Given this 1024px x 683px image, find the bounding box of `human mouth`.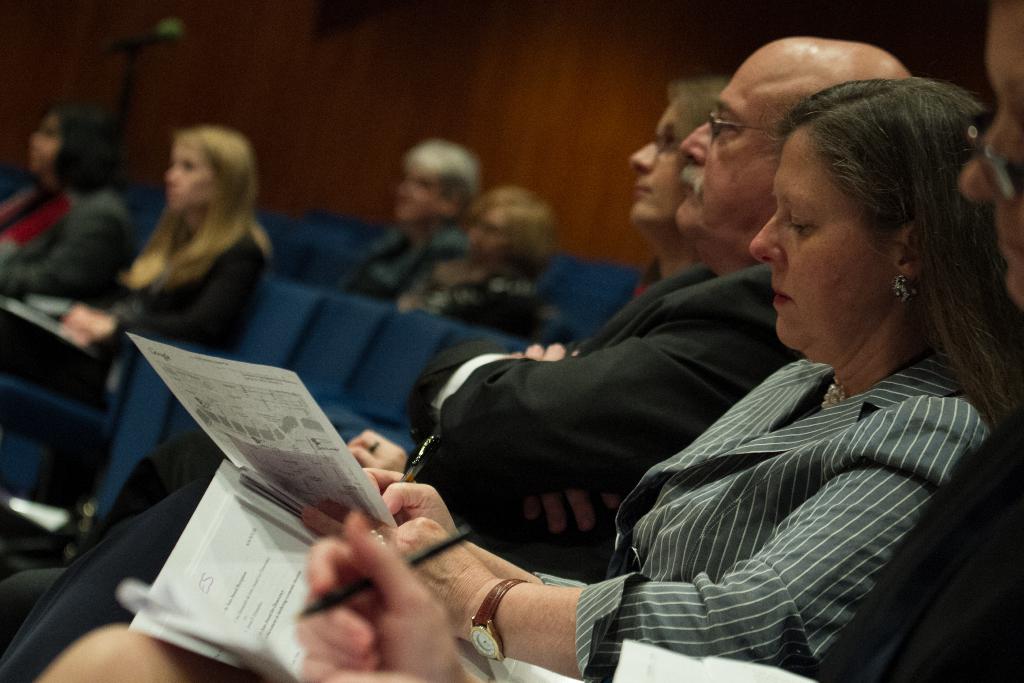
{"x1": 767, "y1": 282, "x2": 796, "y2": 317}.
